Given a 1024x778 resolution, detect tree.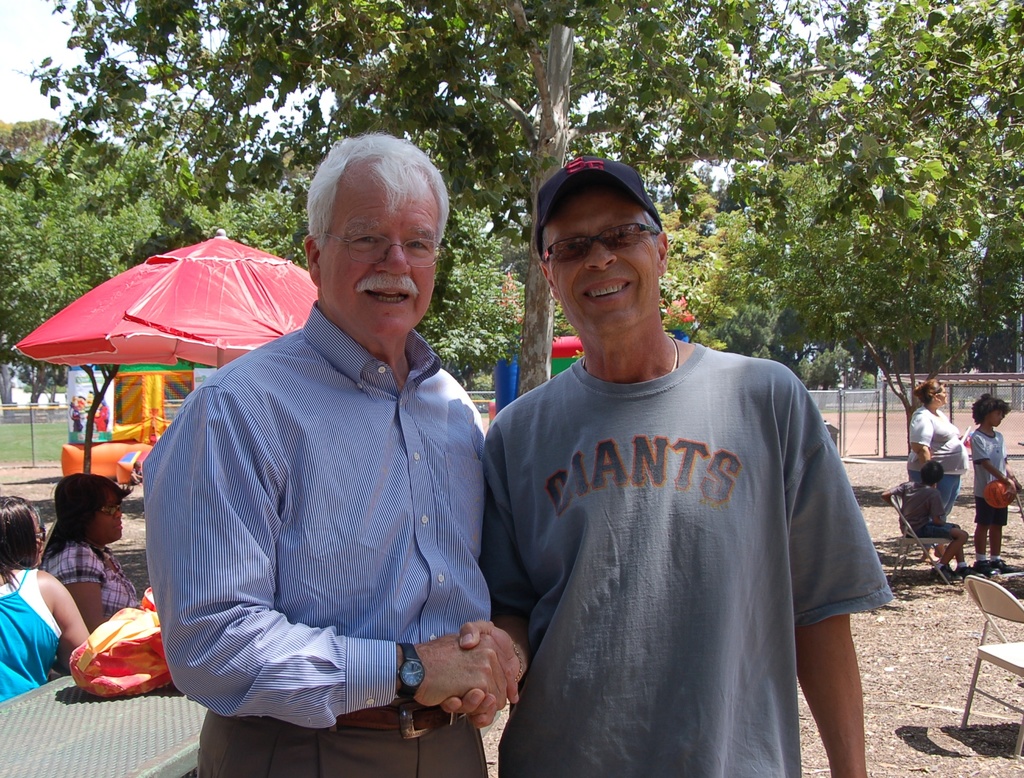
crop(473, 149, 756, 346).
